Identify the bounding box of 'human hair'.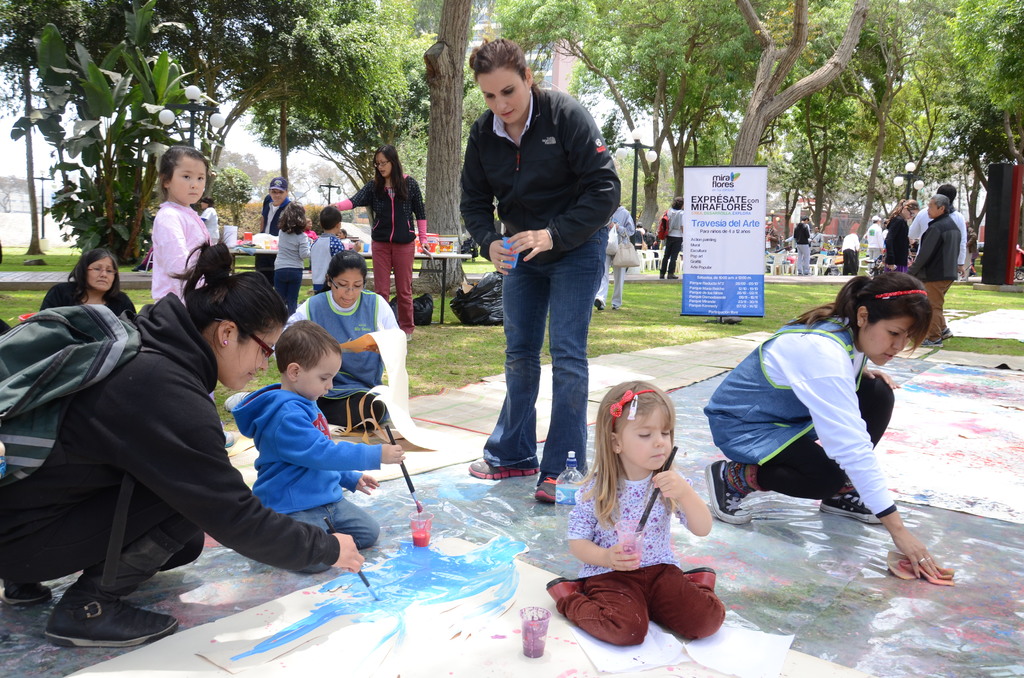
crop(58, 251, 124, 310).
